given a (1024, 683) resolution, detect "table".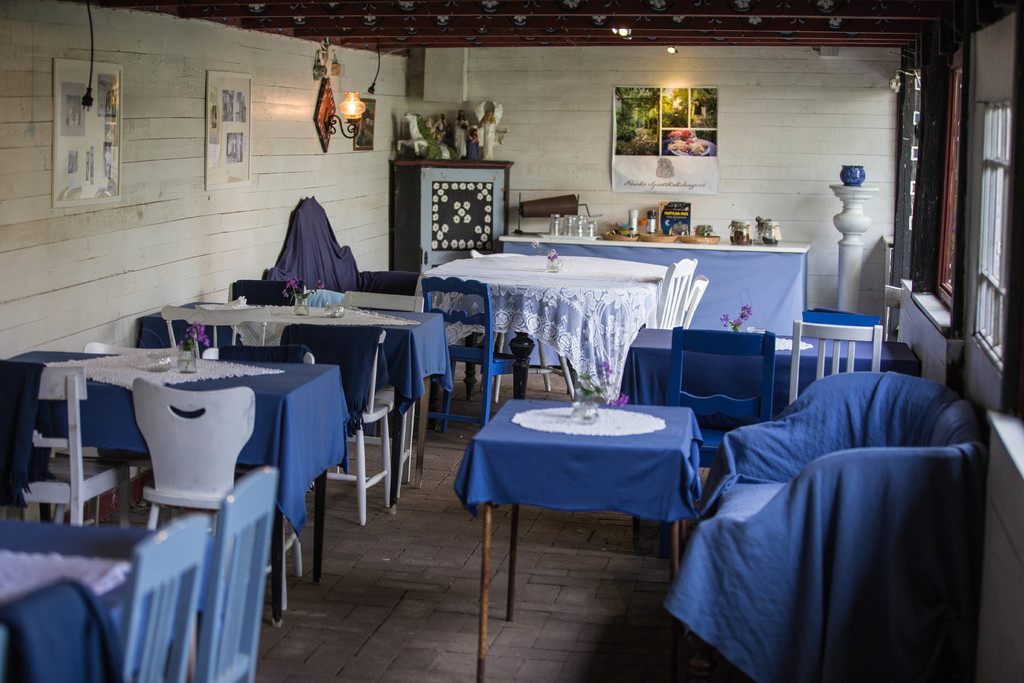
(136,295,453,512).
